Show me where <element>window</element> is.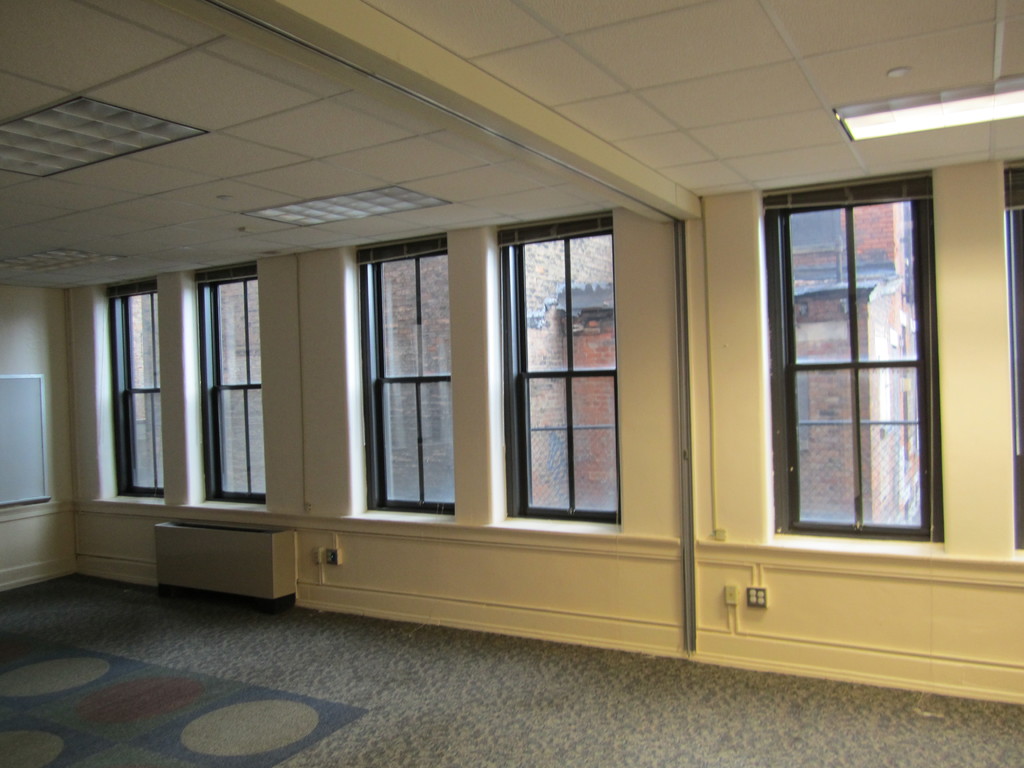
<element>window</element> is at (108,276,166,498).
